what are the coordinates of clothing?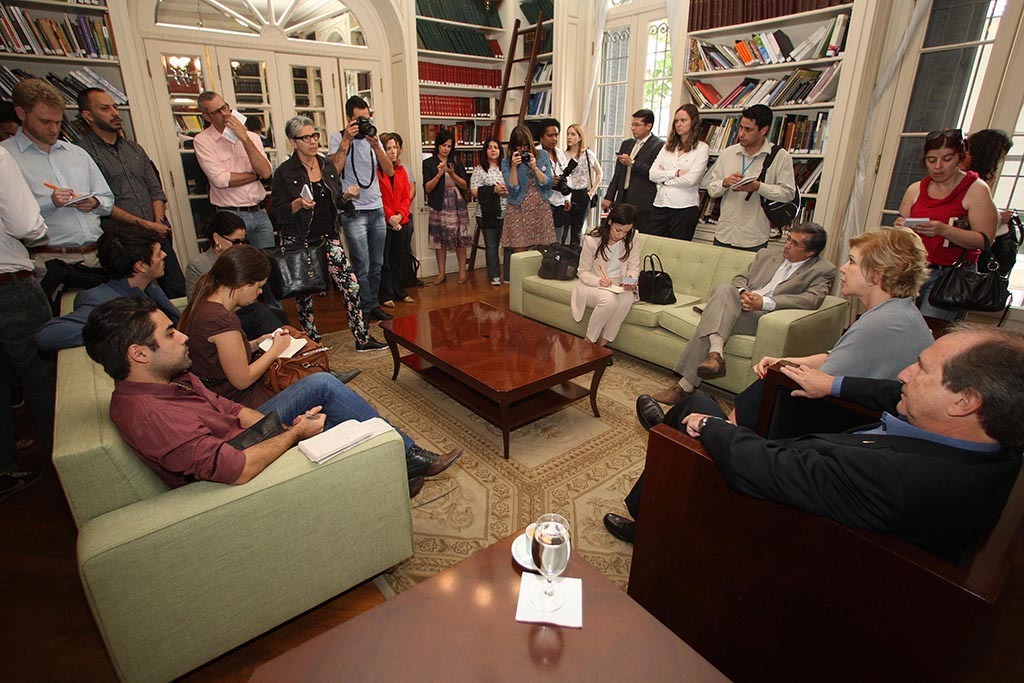
[x1=321, y1=133, x2=380, y2=206].
